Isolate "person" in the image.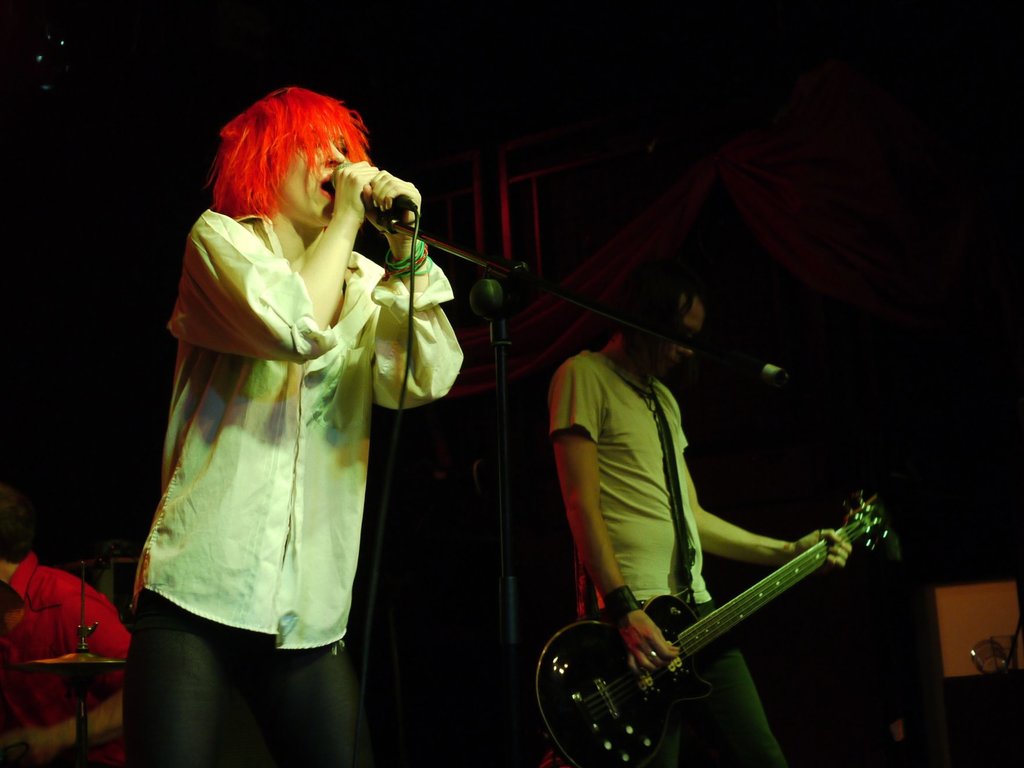
Isolated region: [0, 482, 133, 767].
